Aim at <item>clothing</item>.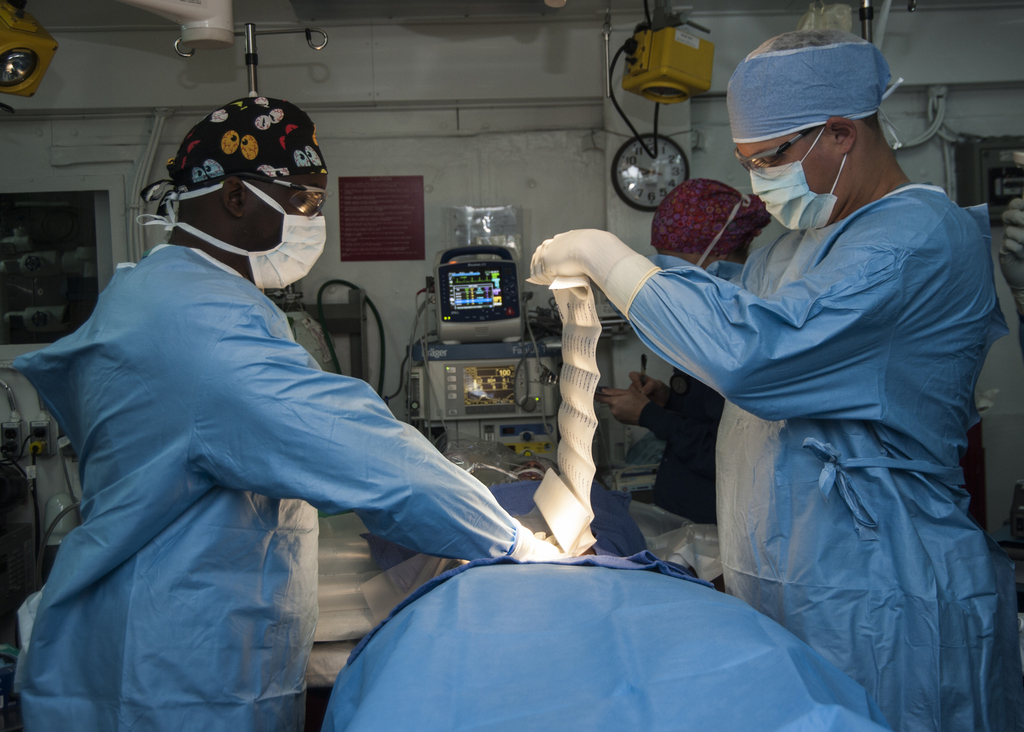
Aimed at <region>641, 371, 726, 526</region>.
